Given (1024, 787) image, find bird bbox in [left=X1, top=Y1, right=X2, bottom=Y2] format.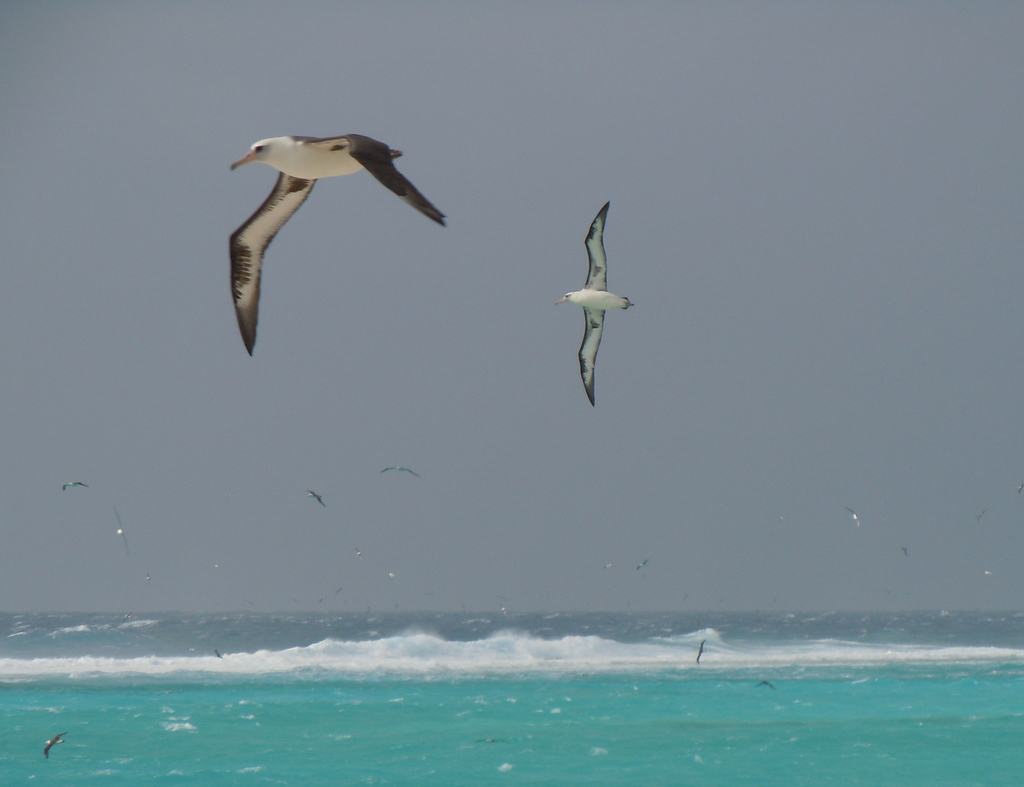
[left=216, top=127, right=453, bottom=358].
